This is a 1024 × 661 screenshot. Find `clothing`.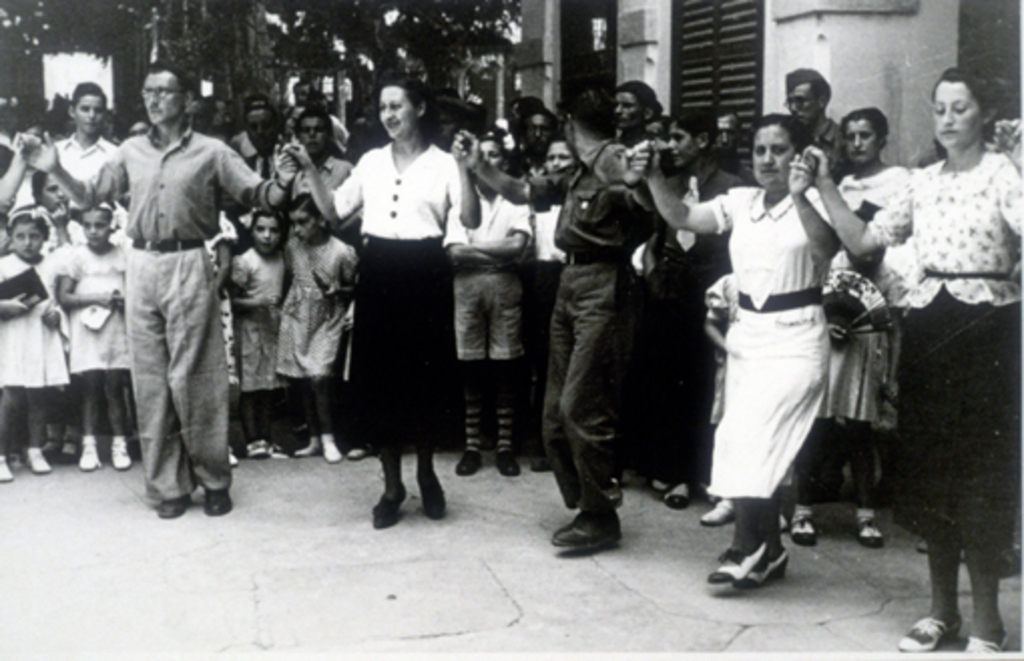
Bounding box: (x1=60, y1=133, x2=129, y2=195).
